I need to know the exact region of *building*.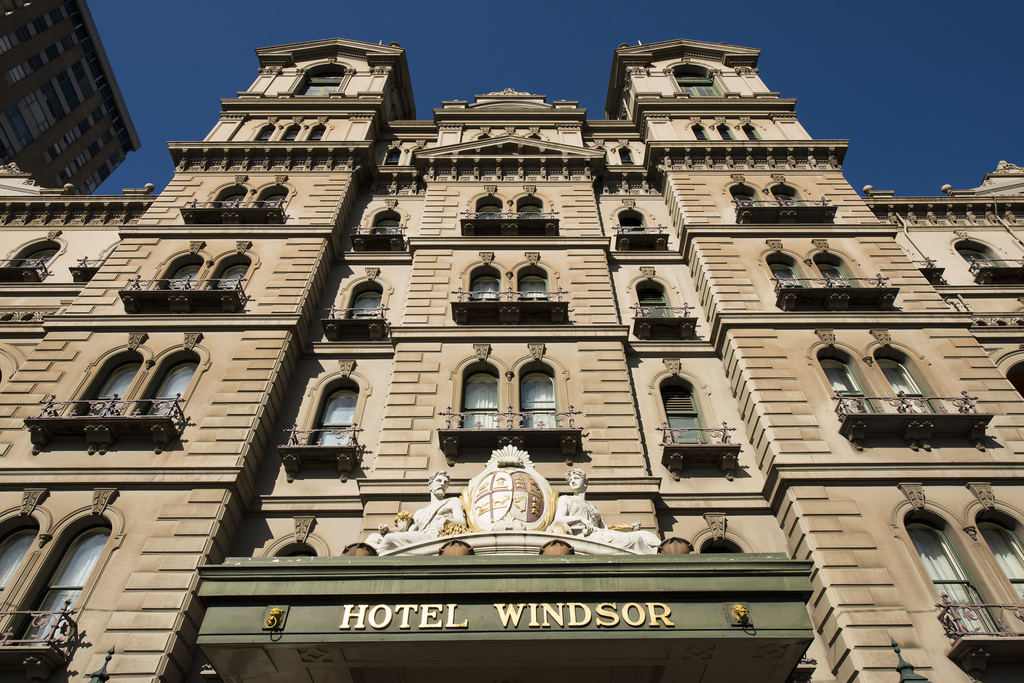
Region: (left=0, top=38, right=1023, bottom=682).
